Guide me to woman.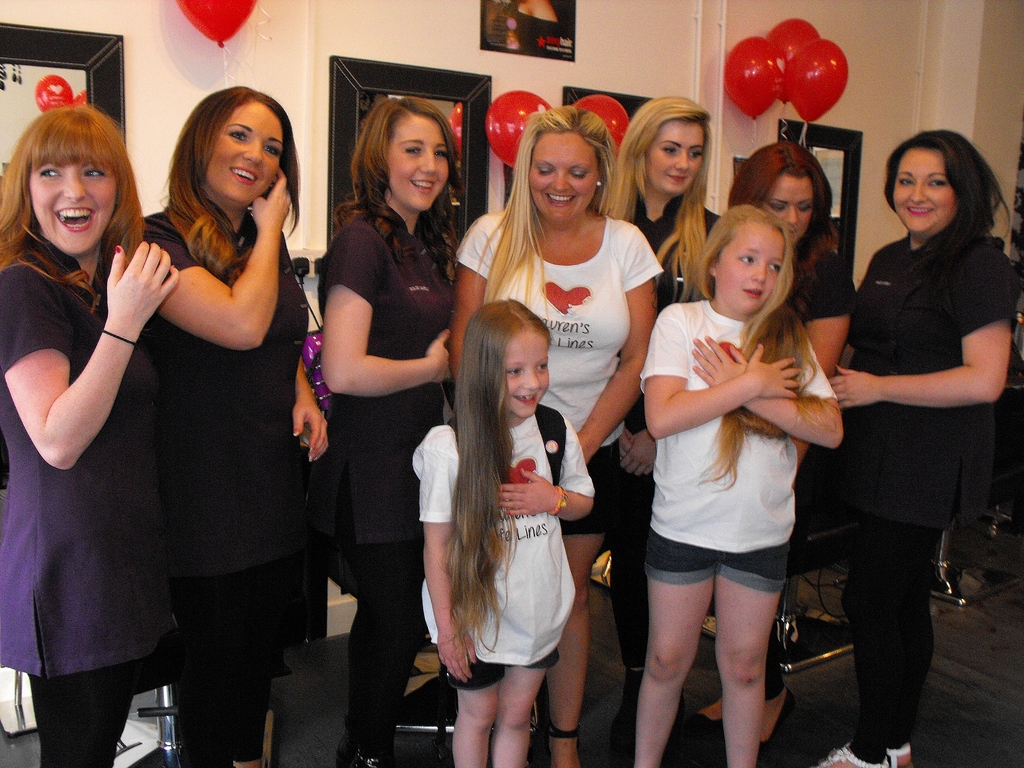
Guidance: [142,85,331,767].
